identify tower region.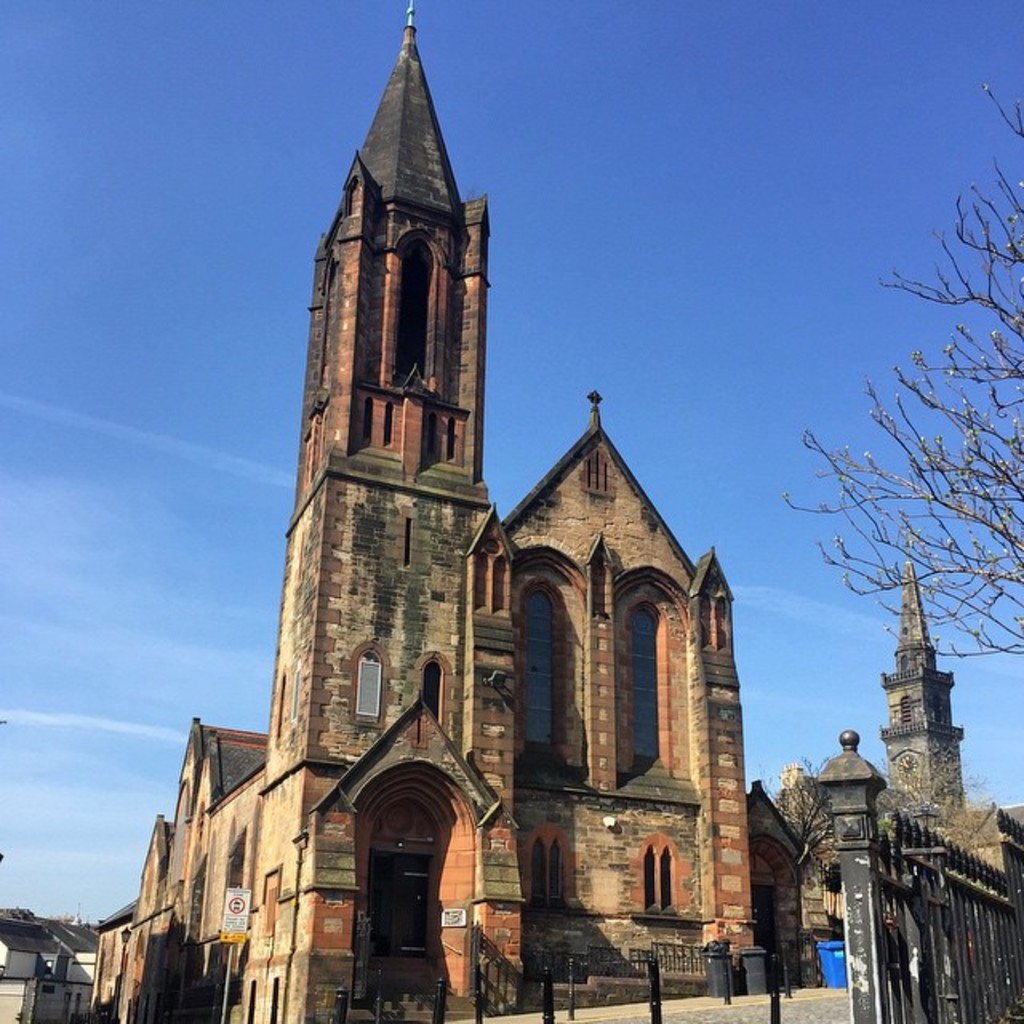
Region: Rect(266, 0, 530, 1022).
